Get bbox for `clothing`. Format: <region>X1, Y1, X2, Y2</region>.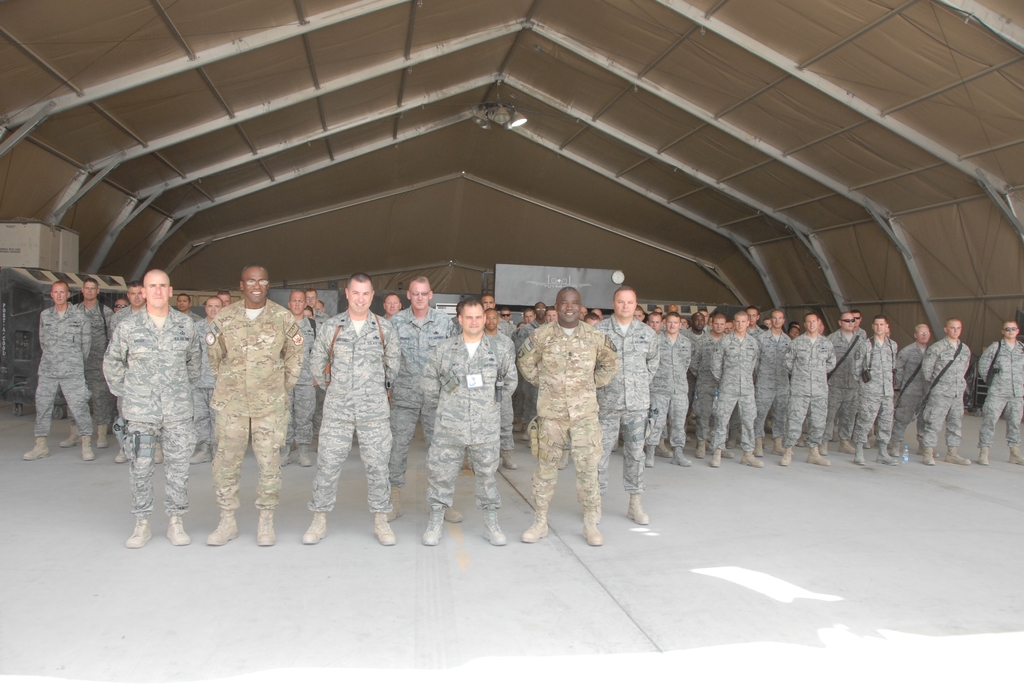
<region>892, 343, 927, 433</region>.
